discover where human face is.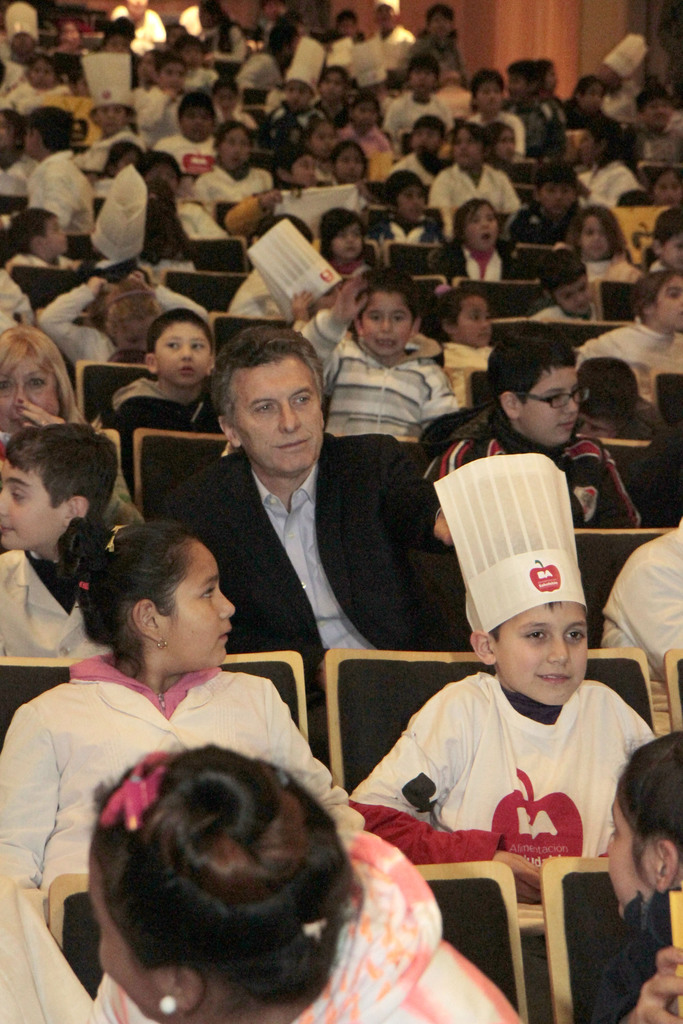
Discovered at BBox(644, 94, 675, 129).
